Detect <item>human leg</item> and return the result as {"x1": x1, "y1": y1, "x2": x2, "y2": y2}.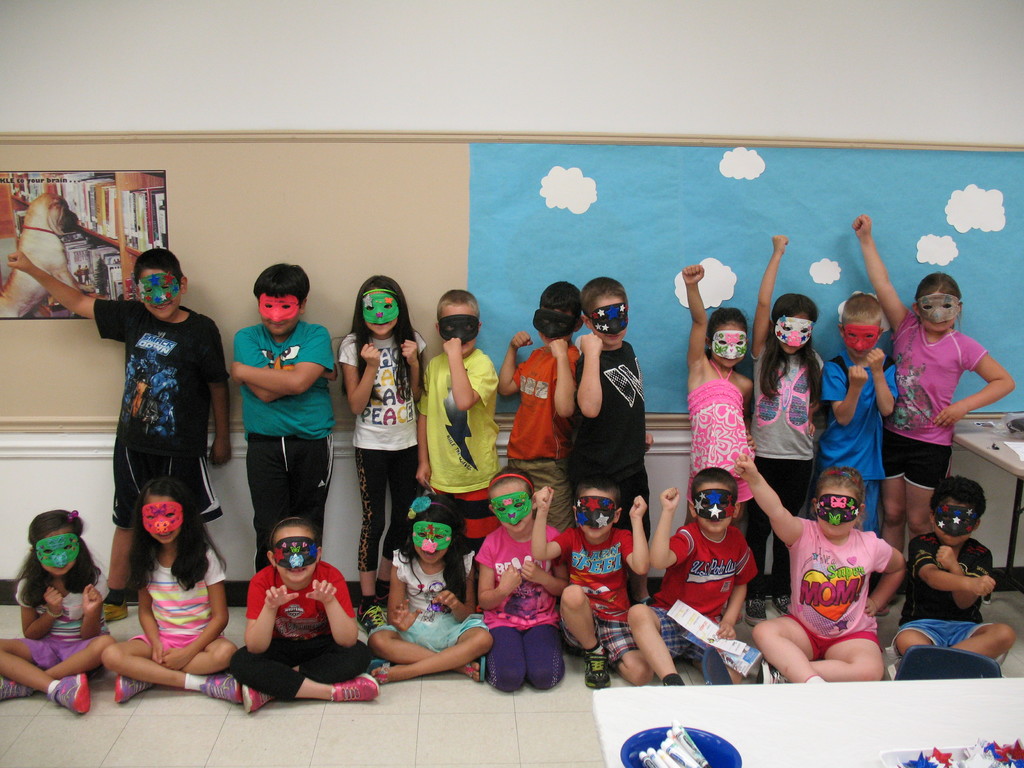
{"x1": 100, "y1": 519, "x2": 134, "y2": 628}.
